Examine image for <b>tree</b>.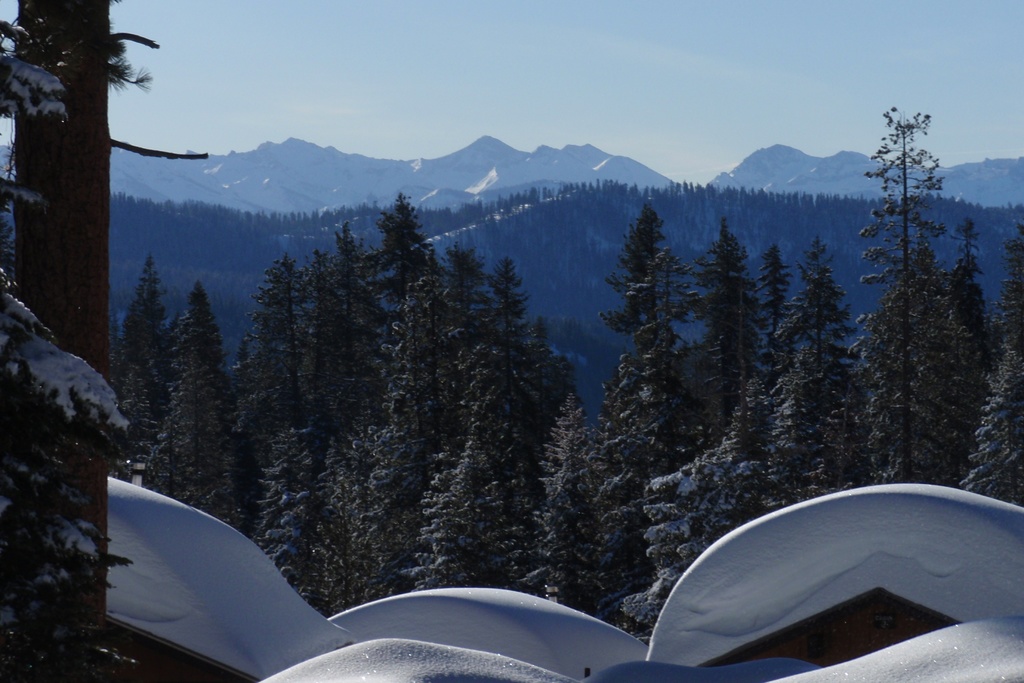
Examination result: left=674, top=210, right=758, bottom=409.
